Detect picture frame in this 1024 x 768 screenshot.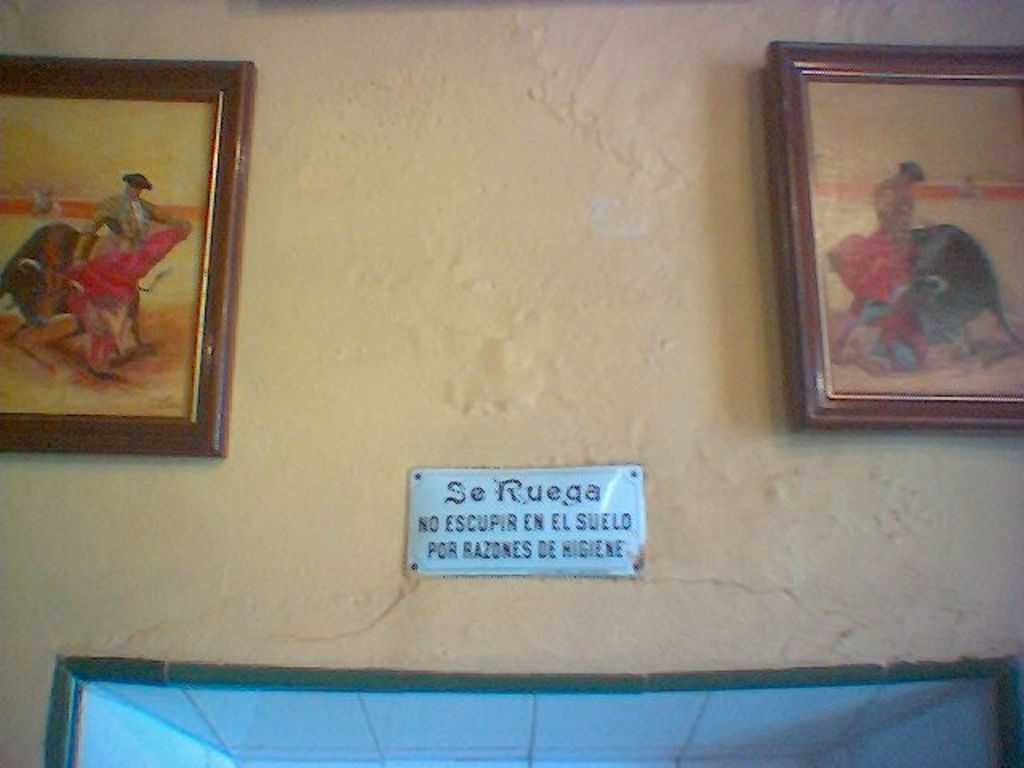
Detection: detection(762, 40, 1022, 437).
